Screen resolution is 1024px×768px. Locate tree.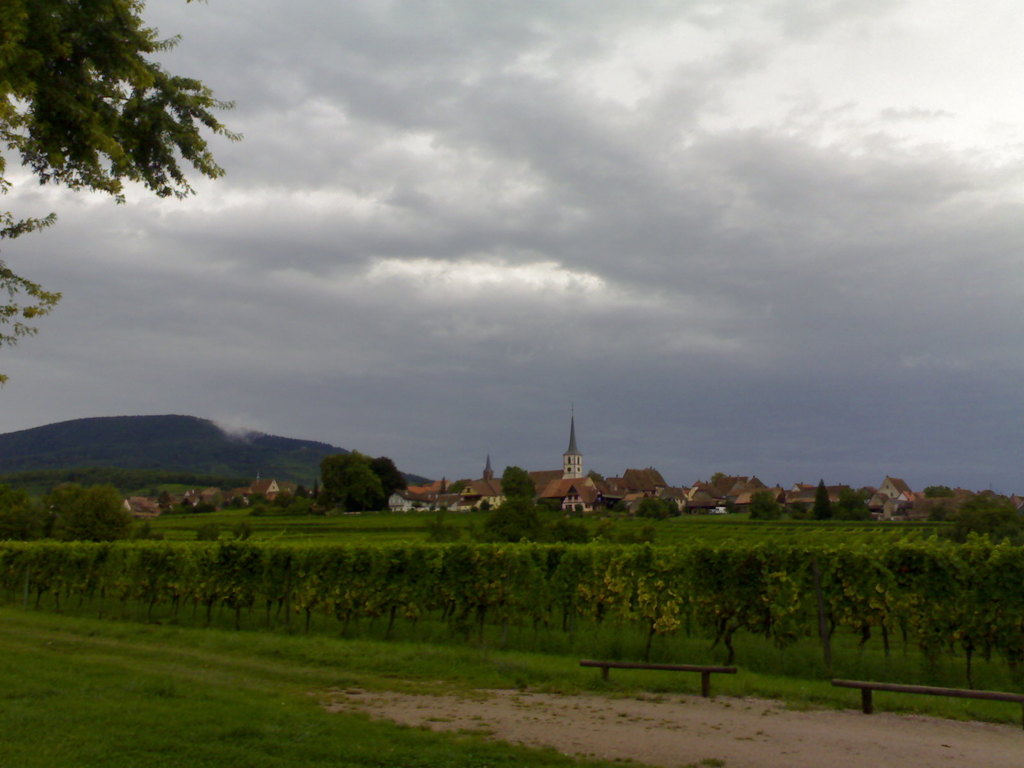
l=748, t=488, r=781, b=521.
